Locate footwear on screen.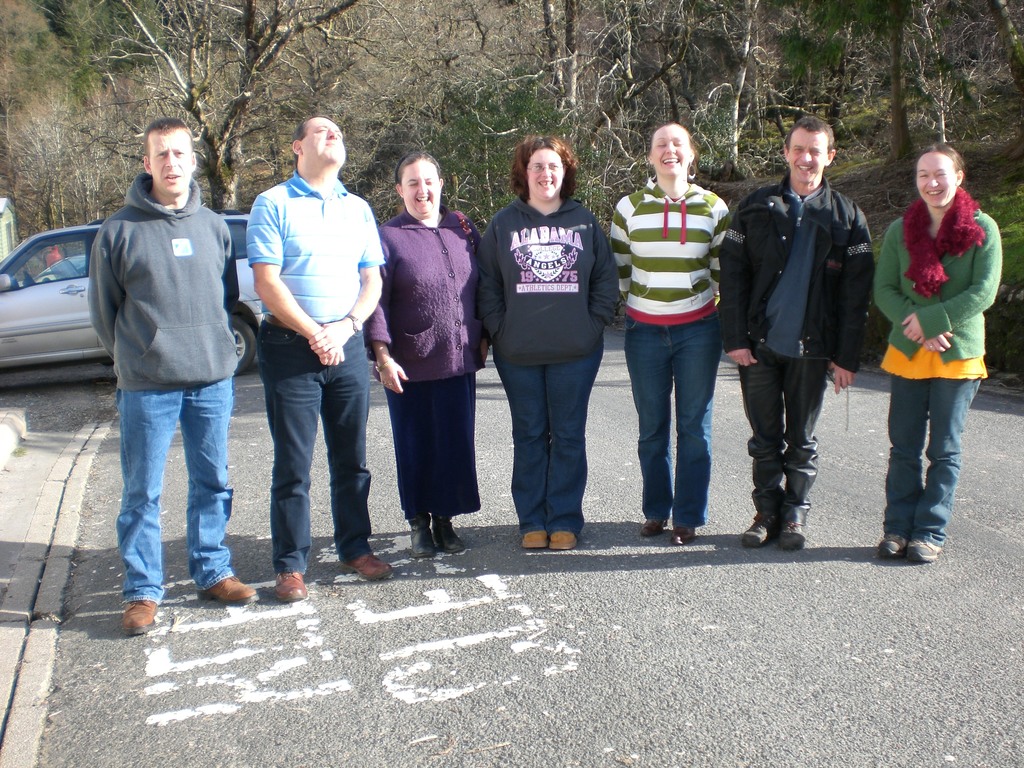
On screen at bbox(547, 529, 583, 550).
